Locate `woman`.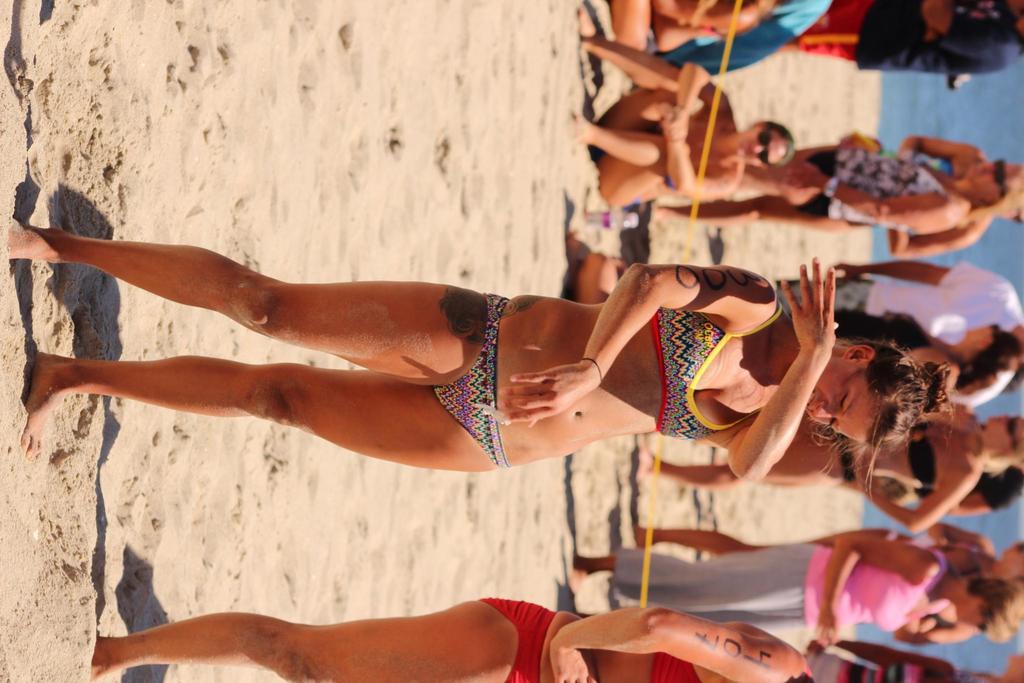
Bounding box: (left=567, top=1, right=801, bottom=215).
